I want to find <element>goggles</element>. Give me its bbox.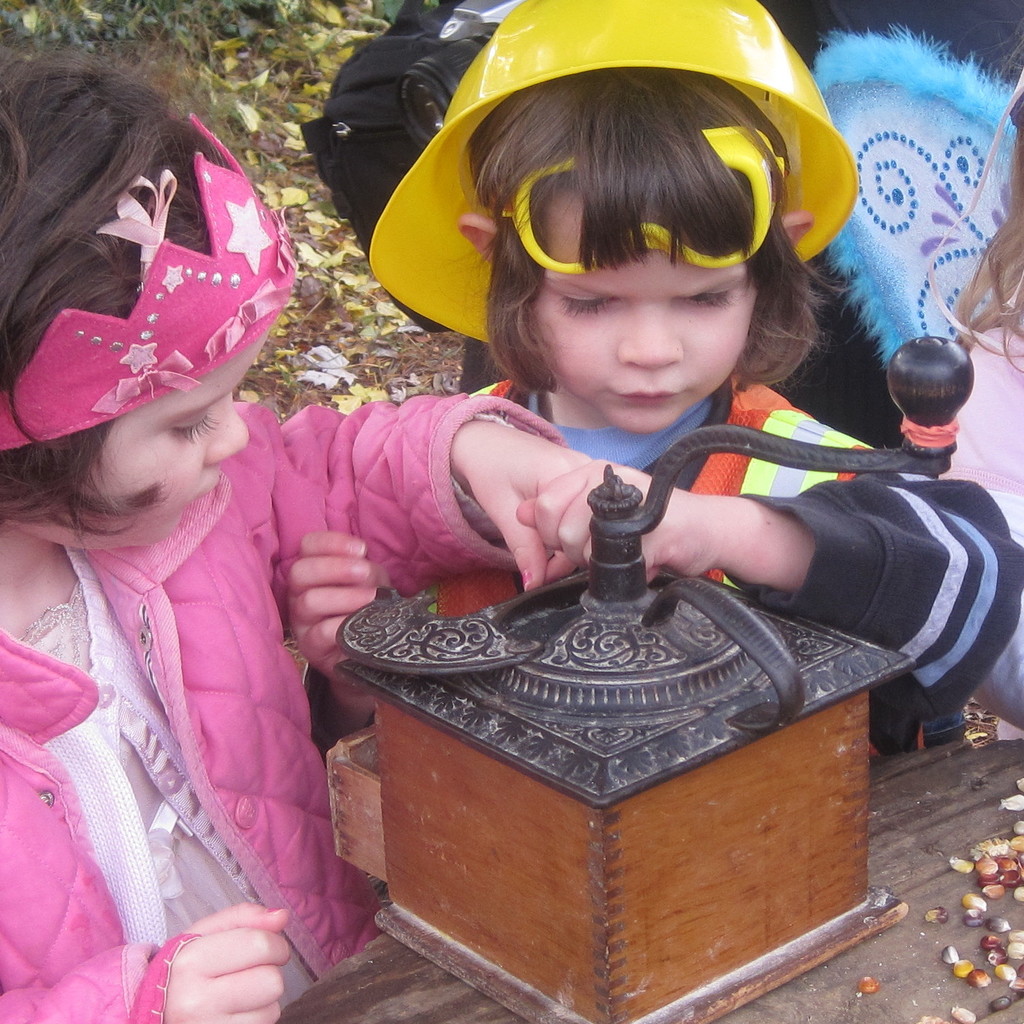
[460, 136, 815, 314].
